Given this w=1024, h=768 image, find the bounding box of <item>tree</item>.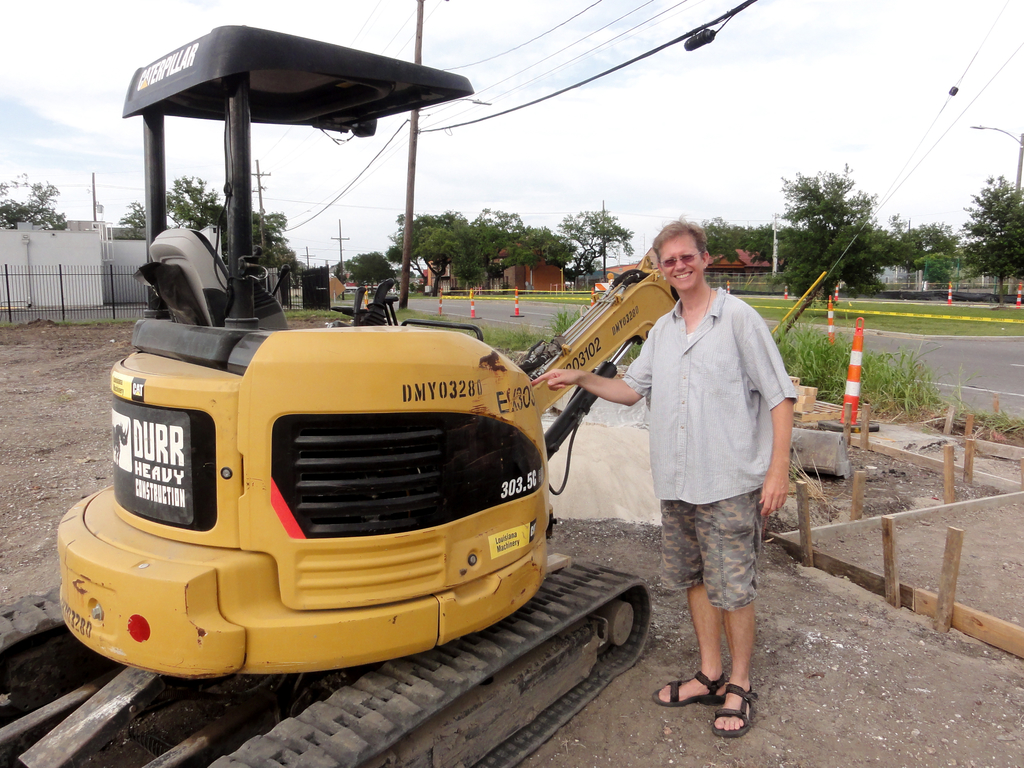
[0, 179, 67, 233].
